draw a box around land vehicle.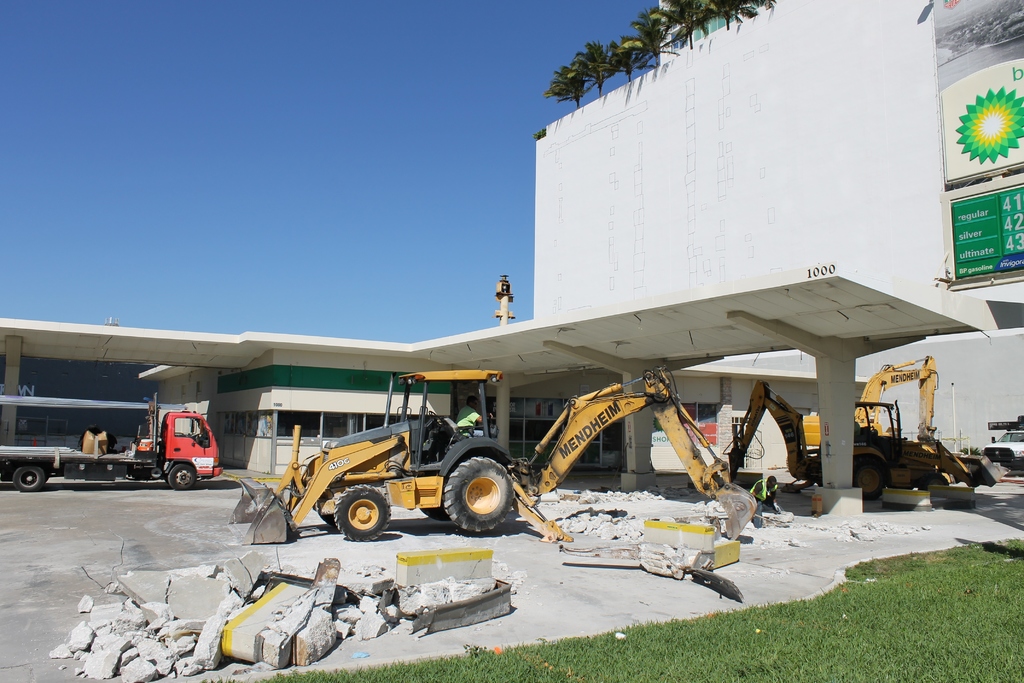
0, 399, 221, 491.
